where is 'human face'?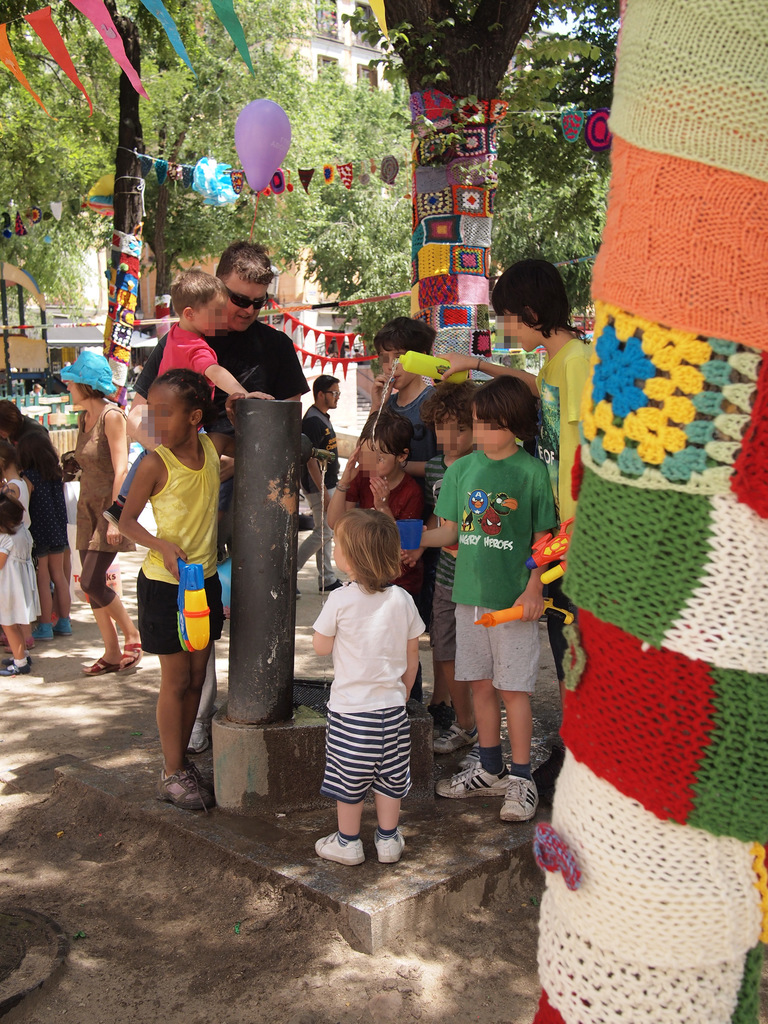
(476,402,513,456).
